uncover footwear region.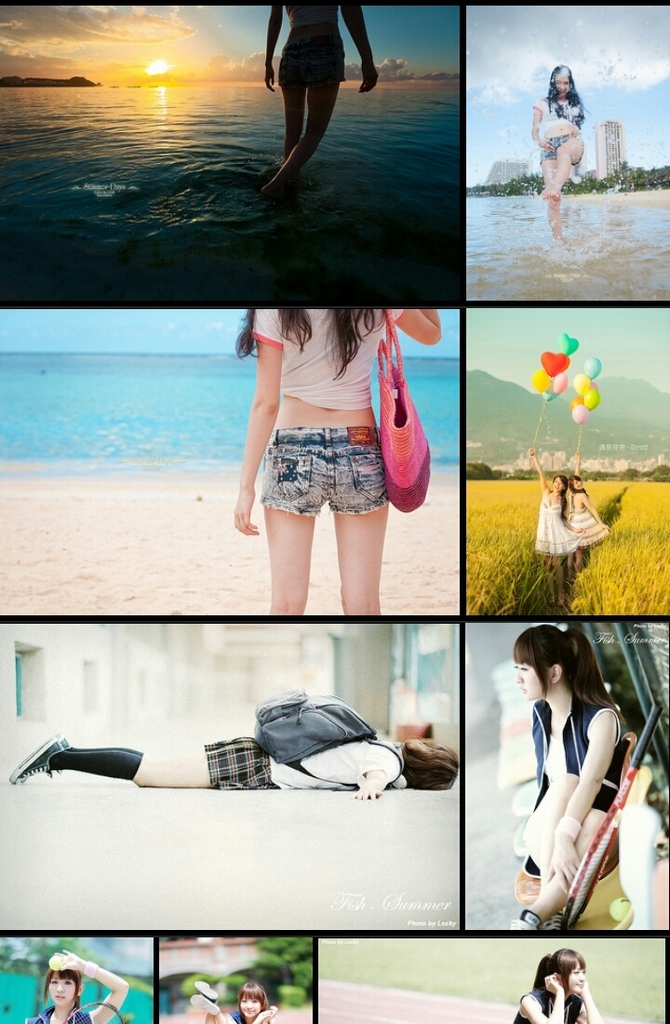
Uncovered: bbox=[539, 909, 562, 929].
